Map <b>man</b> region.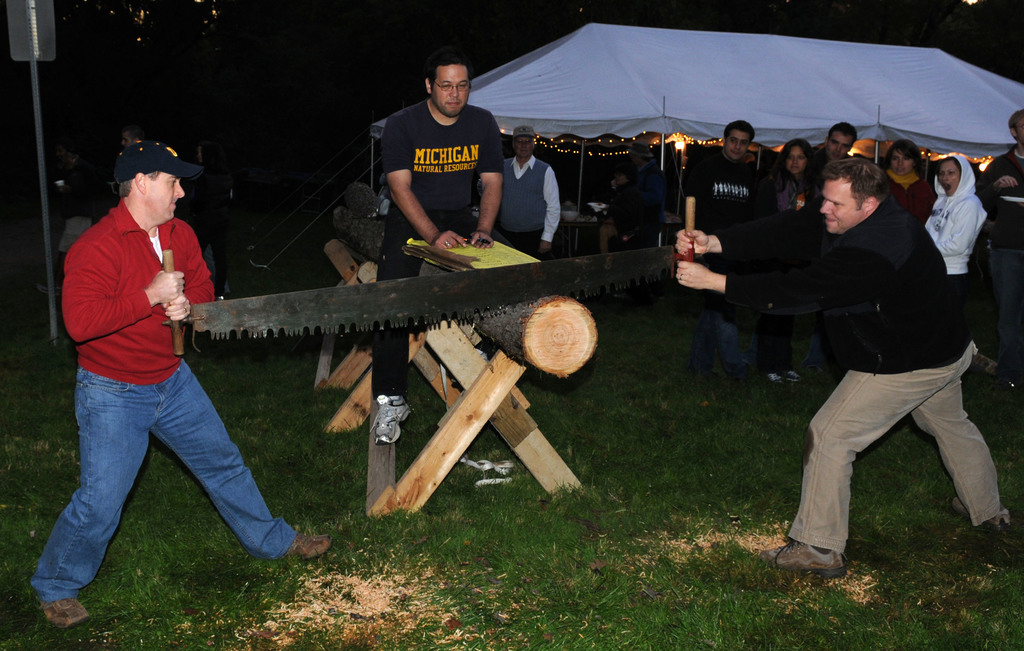
Mapped to (499,119,561,256).
